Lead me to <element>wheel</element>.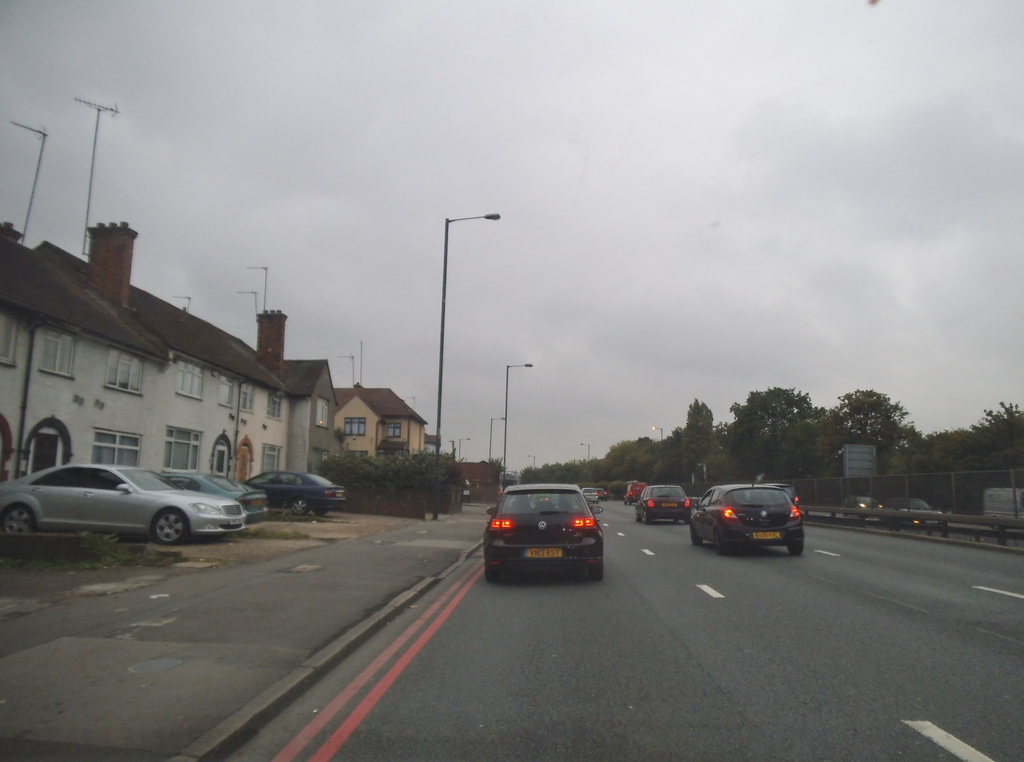
Lead to Rect(292, 500, 304, 512).
